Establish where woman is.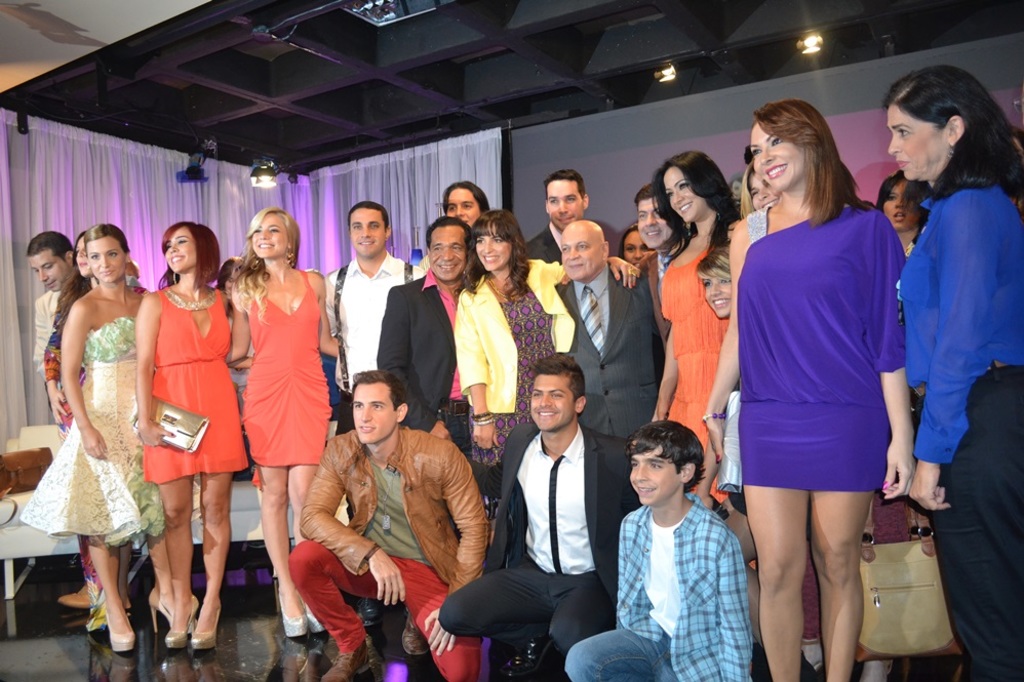
Established at detection(128, 218, 259, 642).
